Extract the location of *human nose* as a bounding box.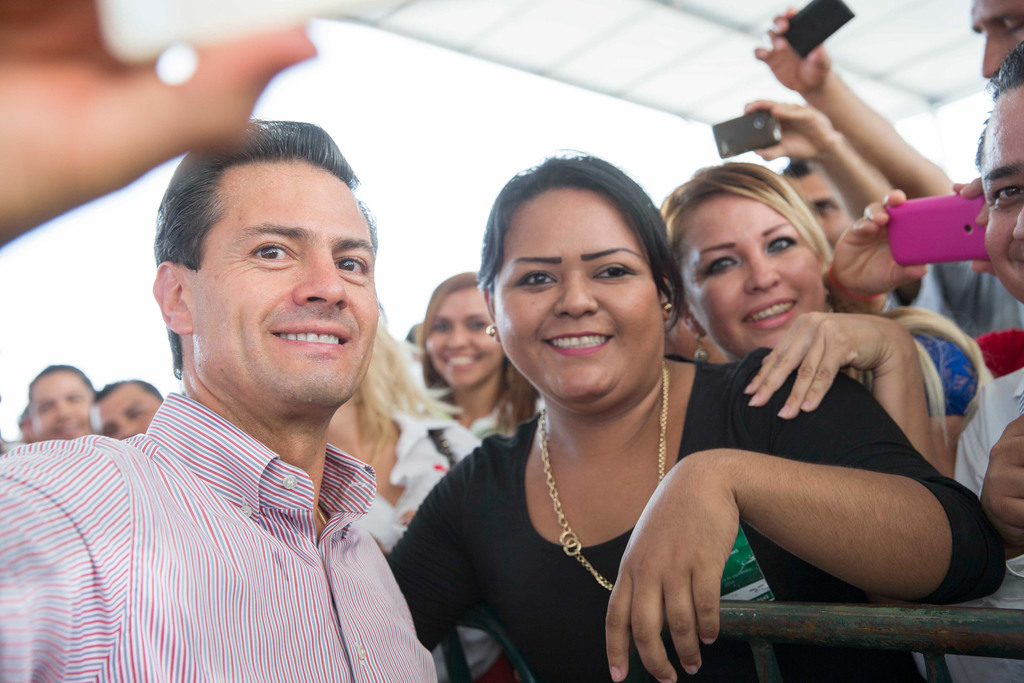
[290, 248, 349, 306].
